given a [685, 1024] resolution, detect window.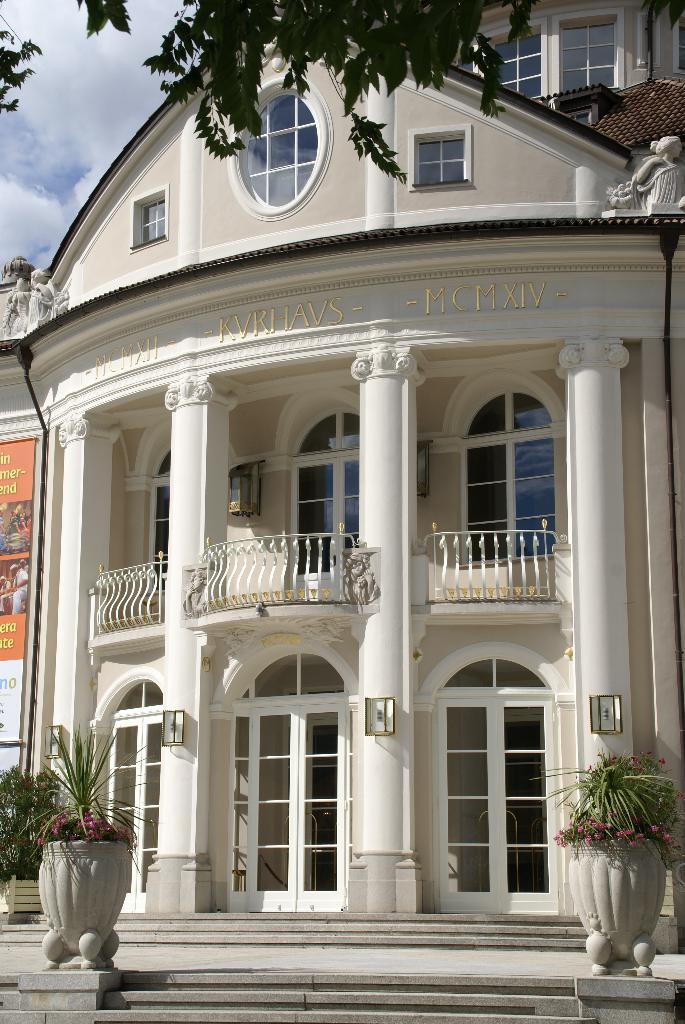
[148, 725, 168, 760].
